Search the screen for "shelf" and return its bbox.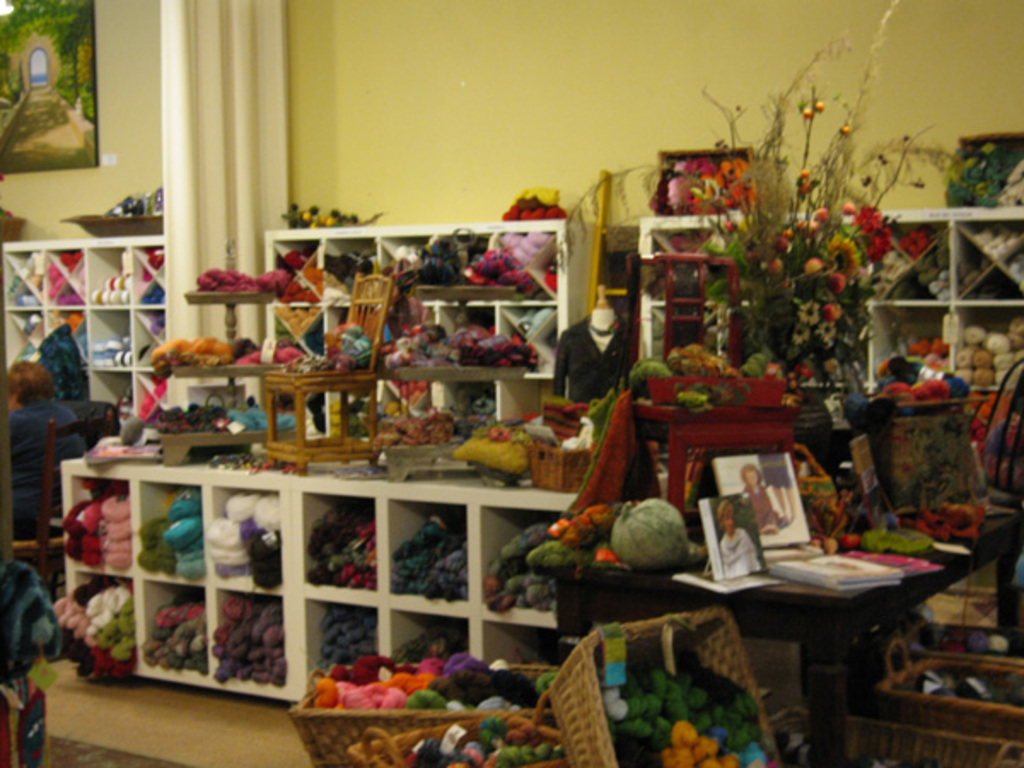
Found: l=56, t=456, r=589, b=688.
